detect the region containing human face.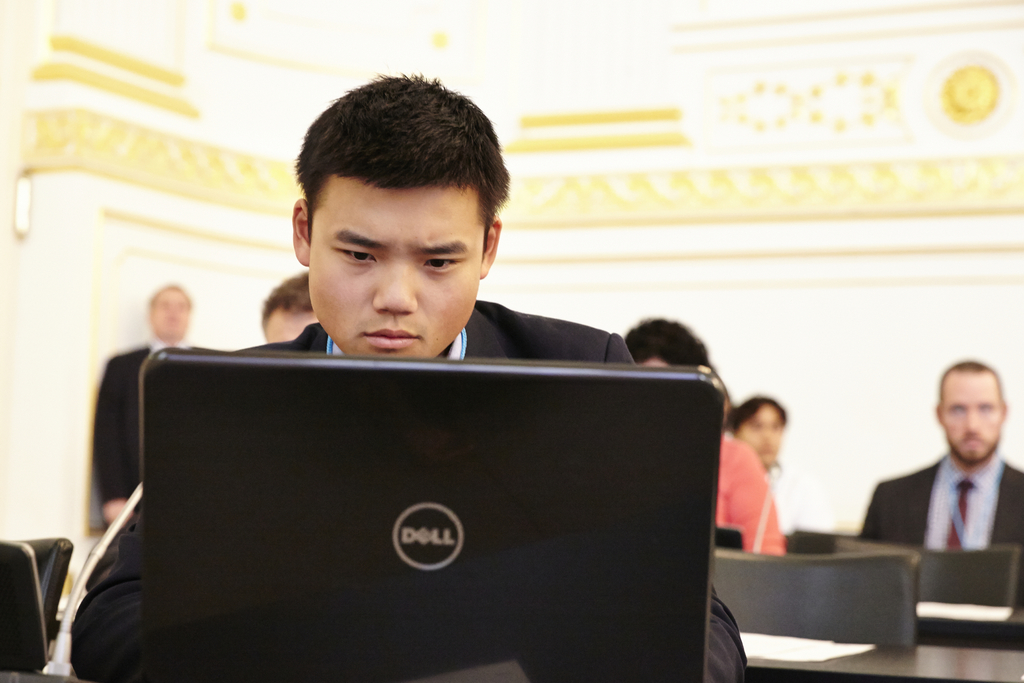
<box>307,172,483,364</box>.
